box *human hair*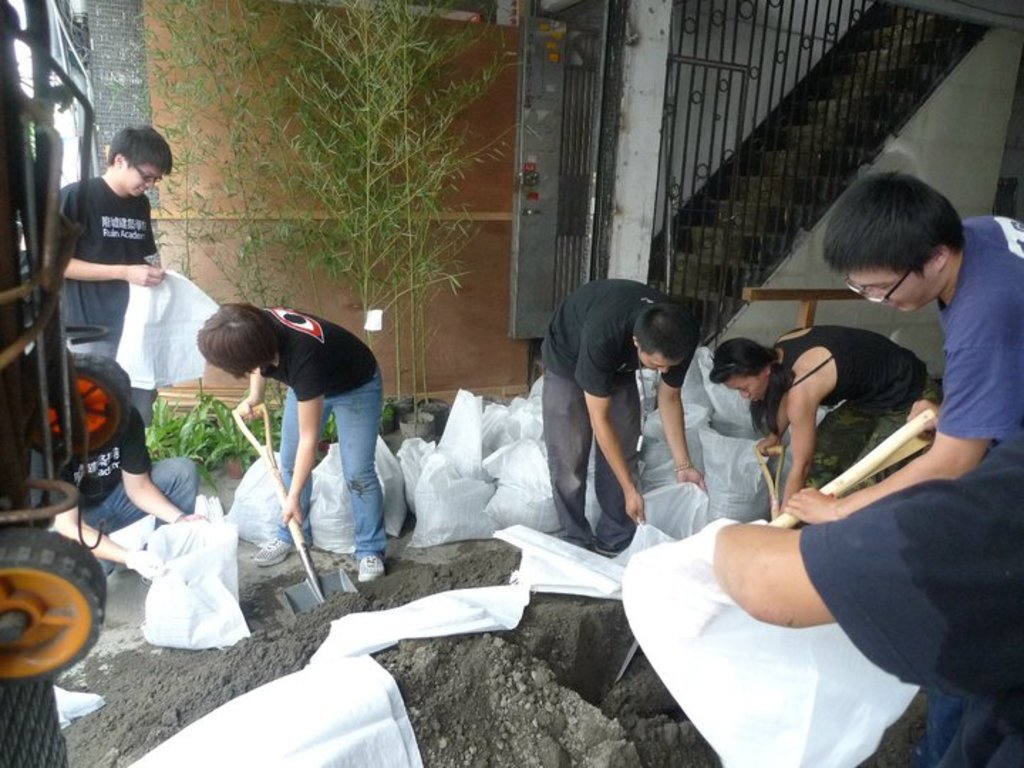
104,124,174,178
